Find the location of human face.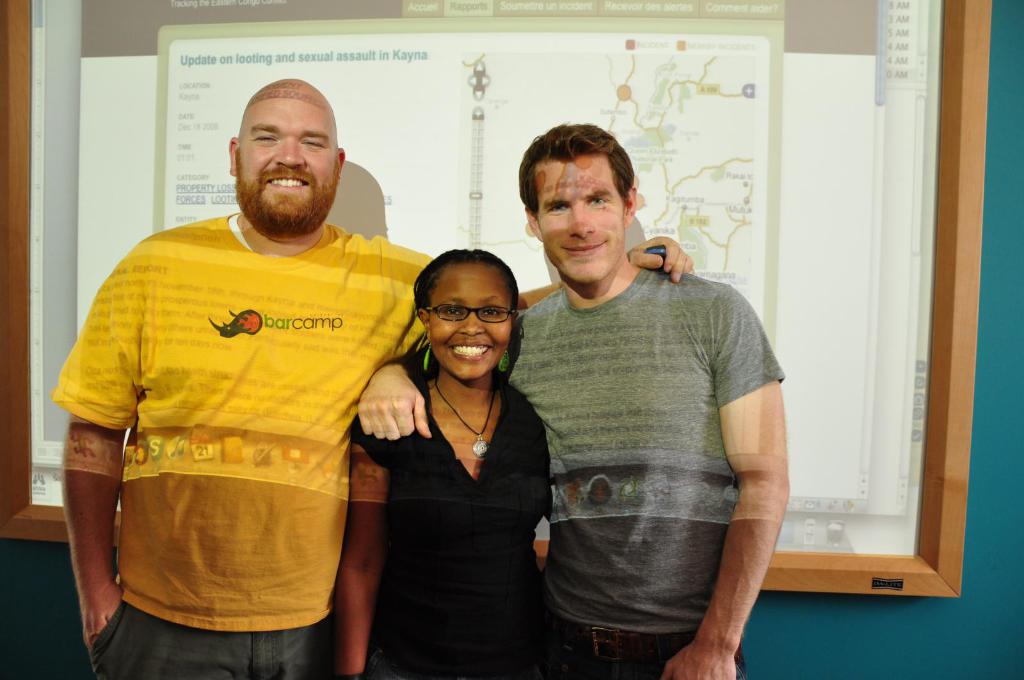
Location: 531 154 625 283.
